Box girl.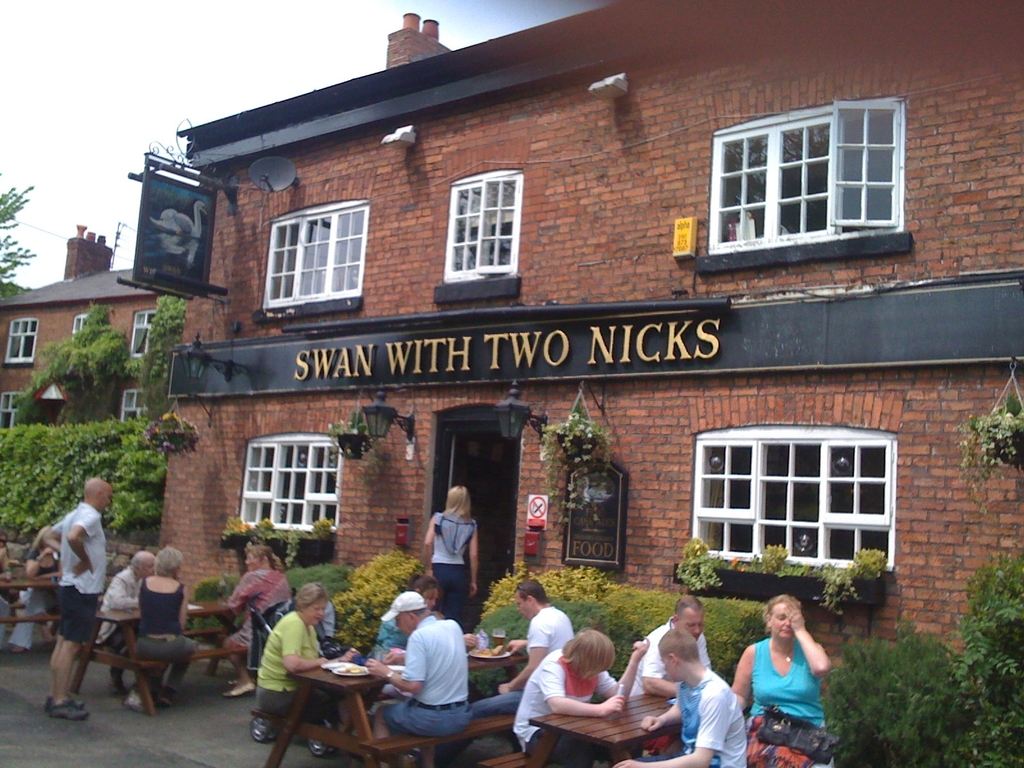
253 578 357 716.
